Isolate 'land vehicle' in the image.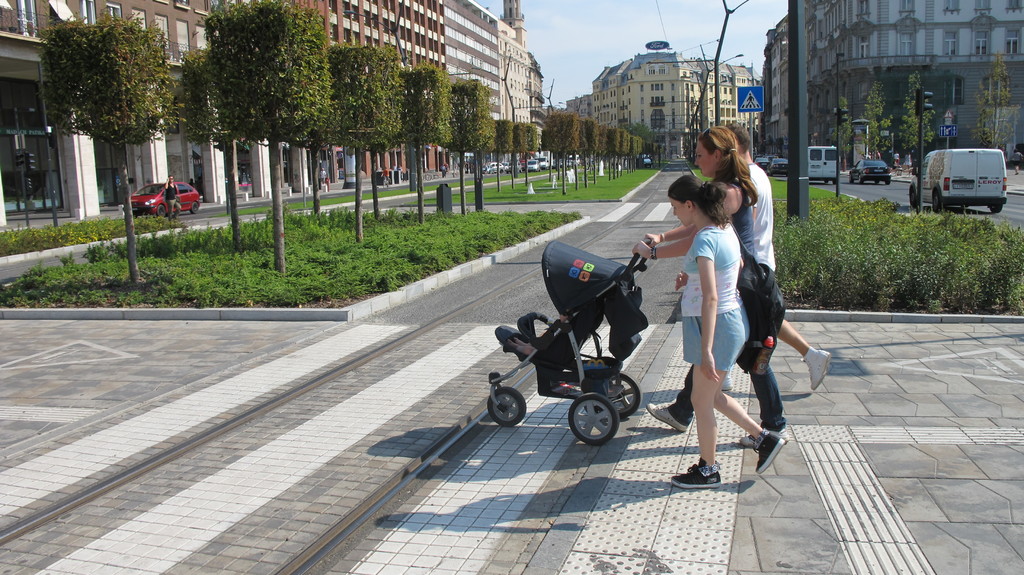
Isolated region: 492/161/505/172.
